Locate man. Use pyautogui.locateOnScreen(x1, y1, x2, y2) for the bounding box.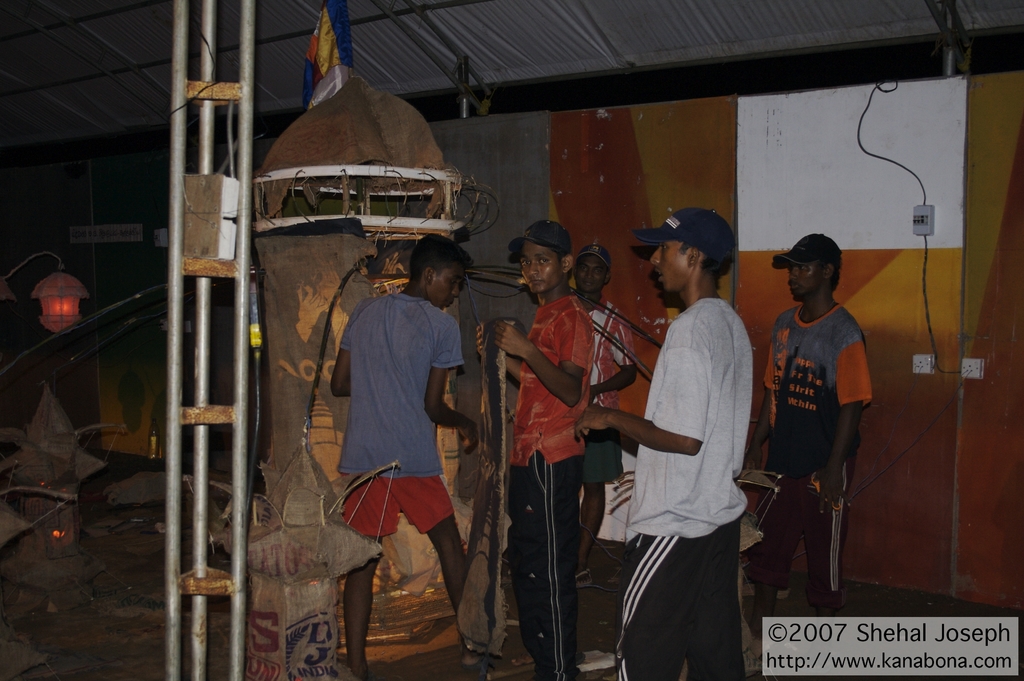
pyautogui.locateOnScreen(574, 233, 637, 611).
